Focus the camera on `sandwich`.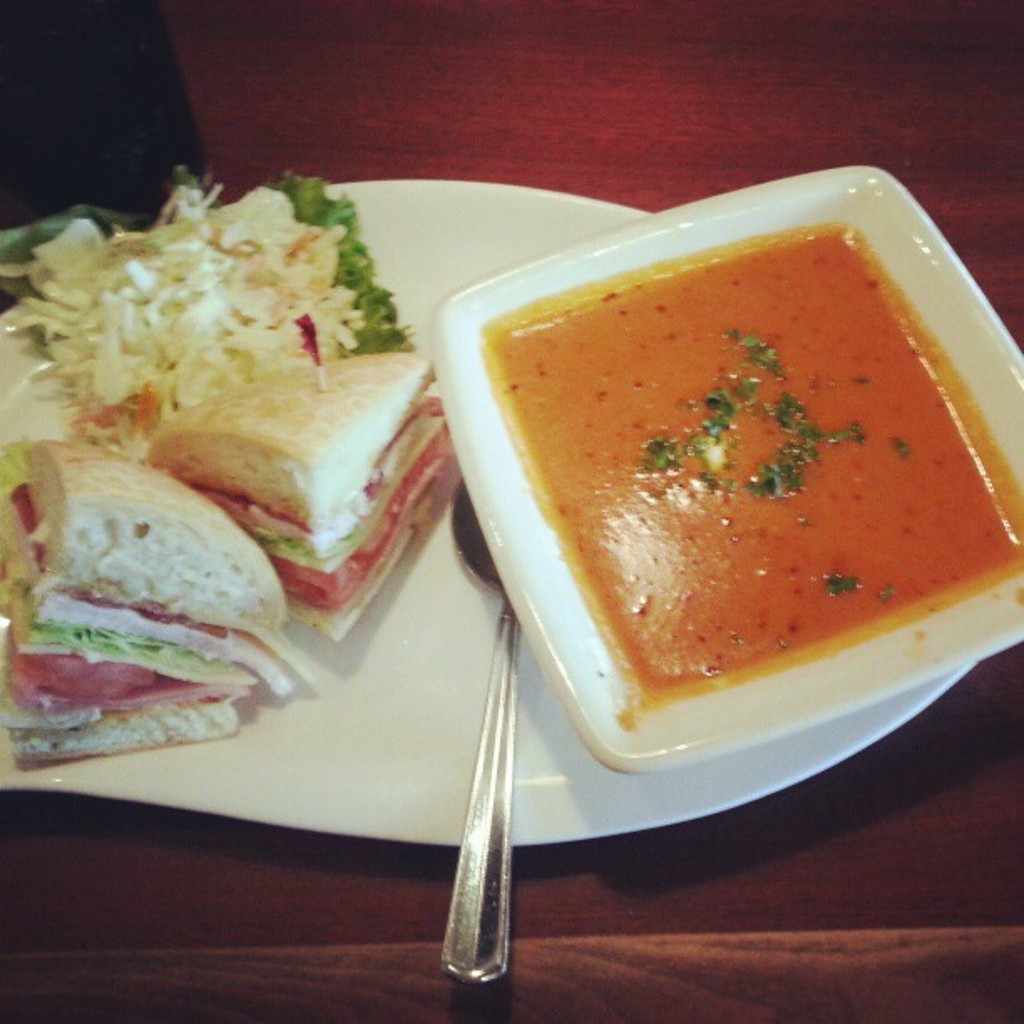
Focus region: bbox=(134, 346, 462, 639).
